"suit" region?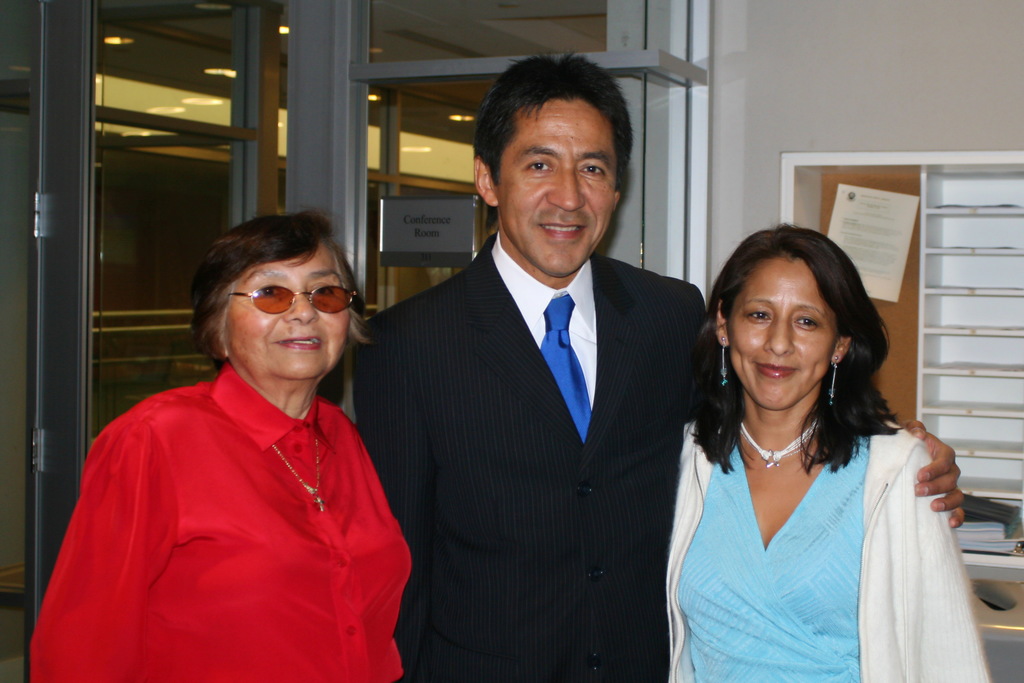
<bbox>353, 235, 707, 682</bbox>
